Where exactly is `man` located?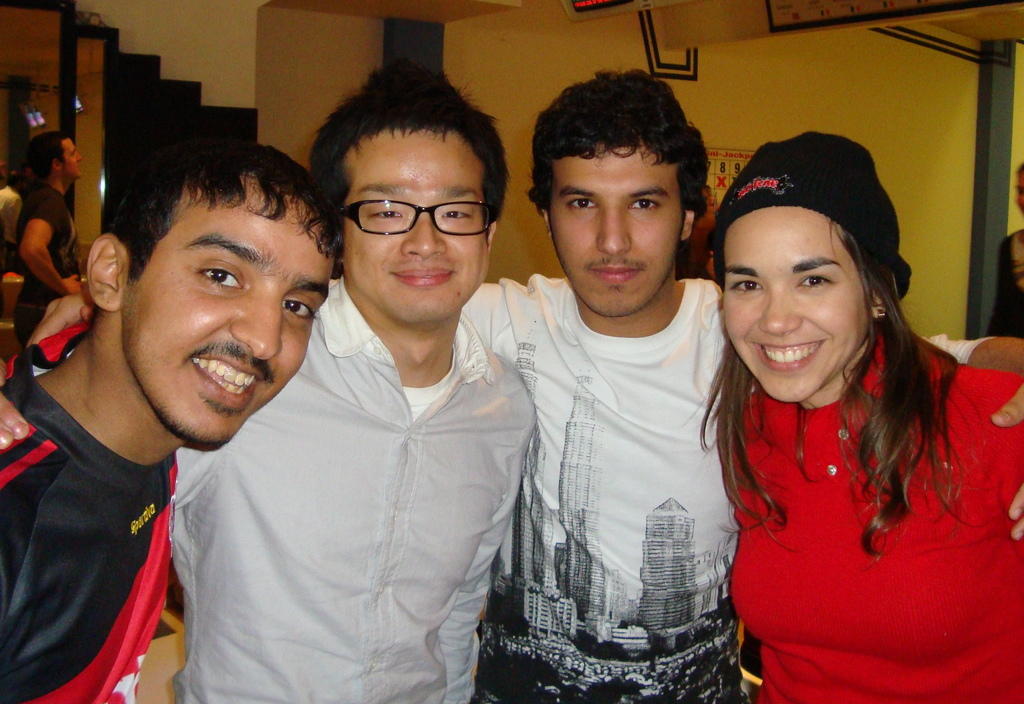
Its bounding box is (left=9, top=65, right=1023, bottom=703).
